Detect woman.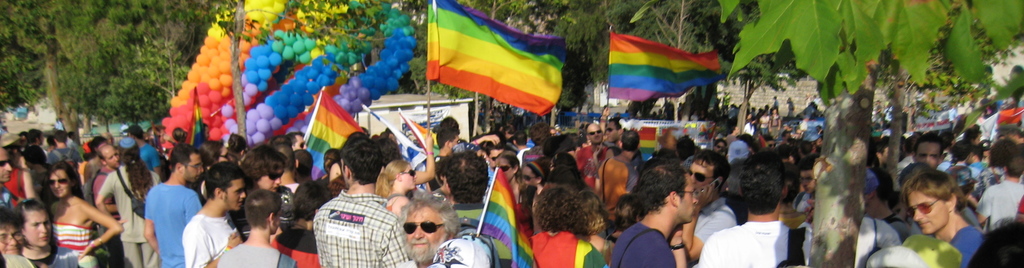
Detected at x1=24 y1=196 x2=77 y2=267.
